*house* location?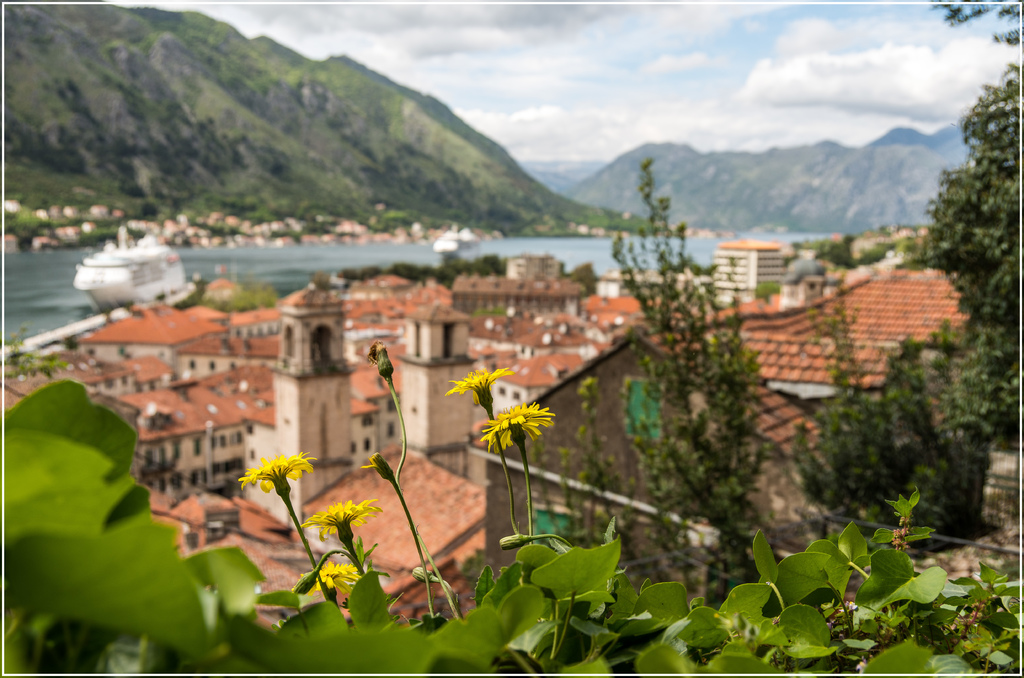
bbox=[349, 275, 422, 305]
